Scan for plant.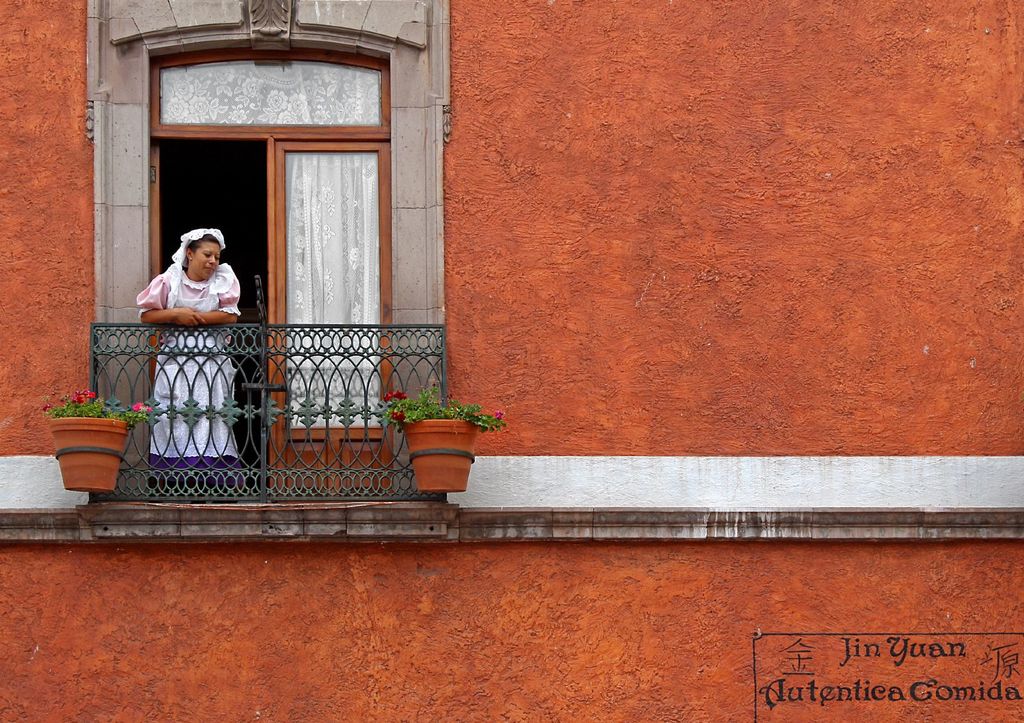
Scan result: {"left": 380, "top": 380, "right": 506, "bottom": 429}.
